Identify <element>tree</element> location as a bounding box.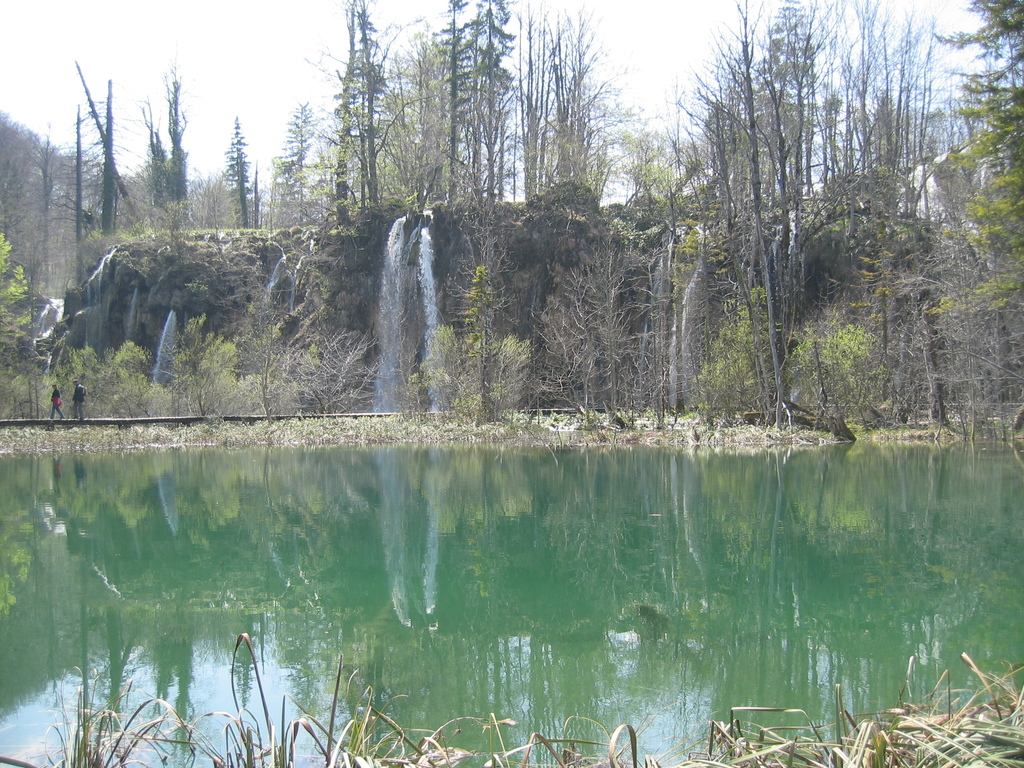
(left=137, top=93, right=166, bottom=213).
